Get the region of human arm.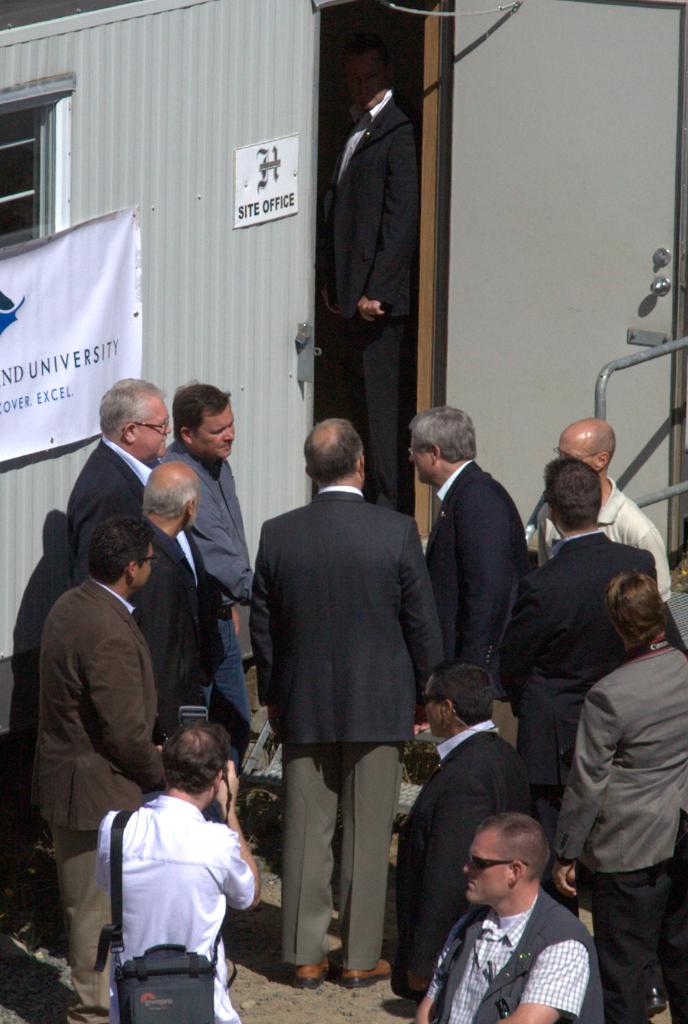
box=[553, 687, 616, 899].
